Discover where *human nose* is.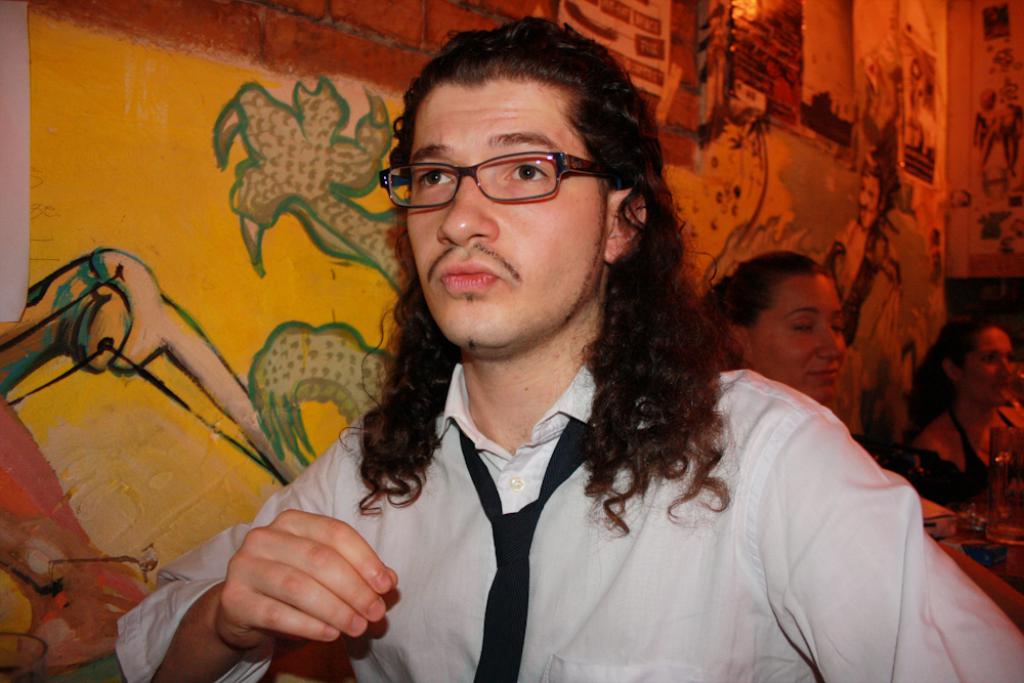
Discovered at [817,321,842,362].
